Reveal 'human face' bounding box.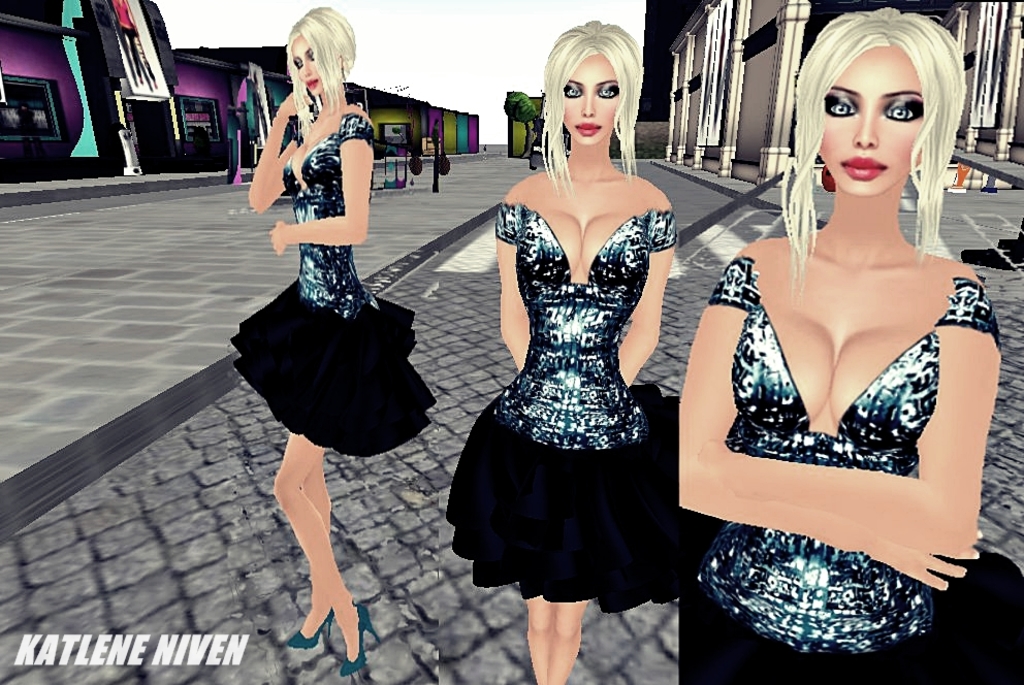
Revealed: bbox=(295, 35, 320, 92).
